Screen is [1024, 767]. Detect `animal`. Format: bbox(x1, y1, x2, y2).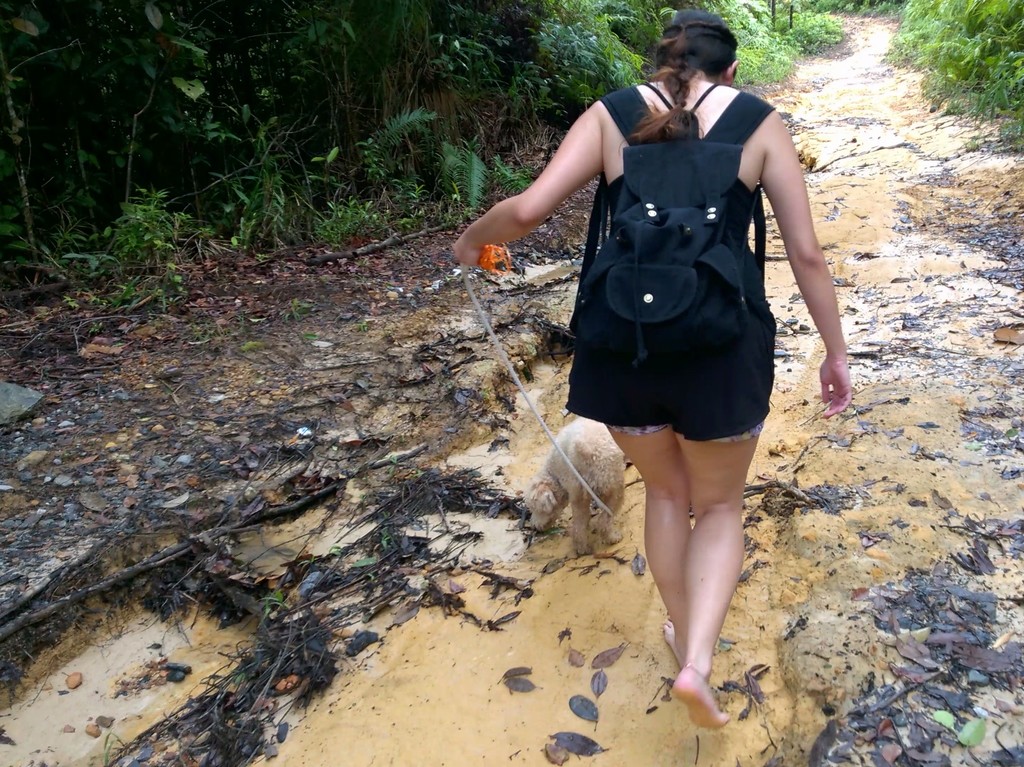
bbox(522, 416, 626, 553).
